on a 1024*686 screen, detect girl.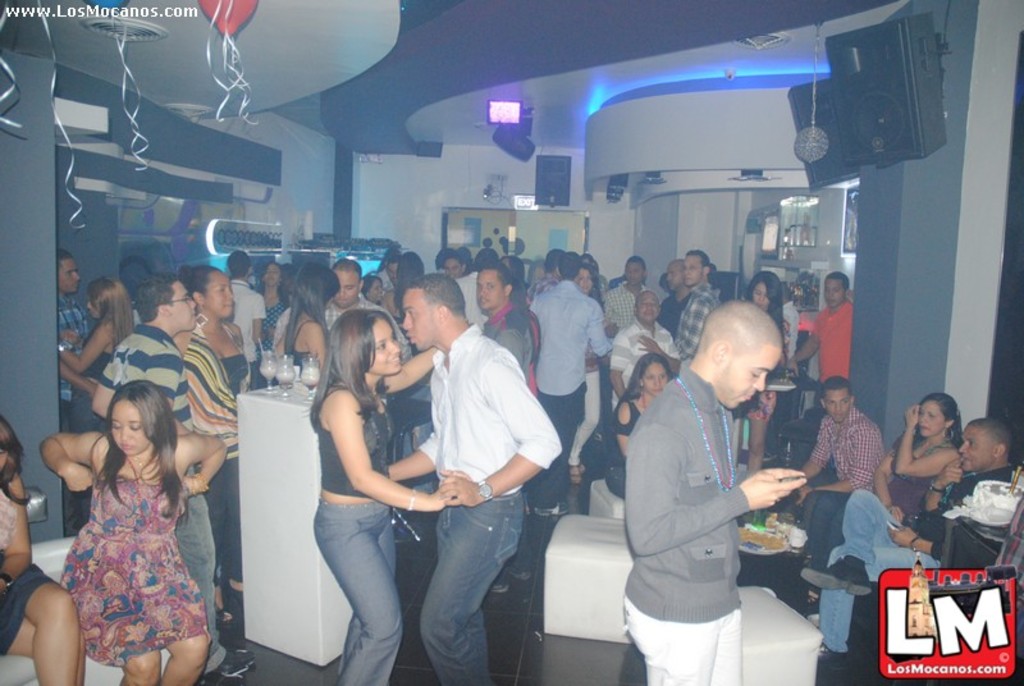
left=280, top=265, right=335, bottom=362.
